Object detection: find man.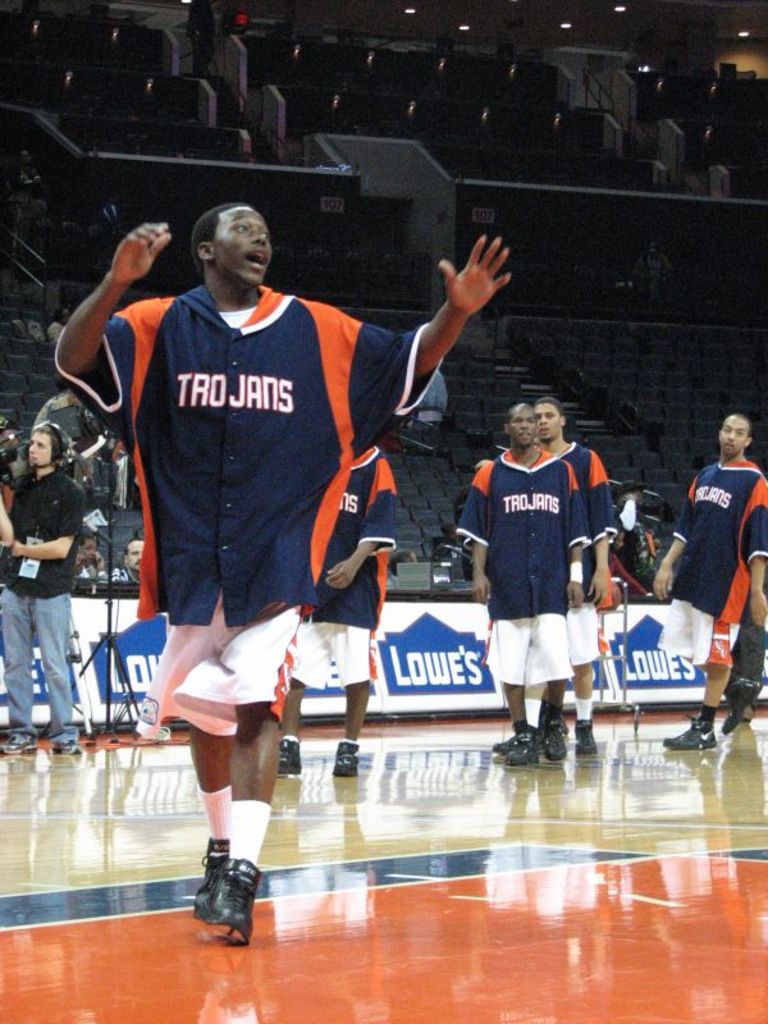
452,396,598,774.
